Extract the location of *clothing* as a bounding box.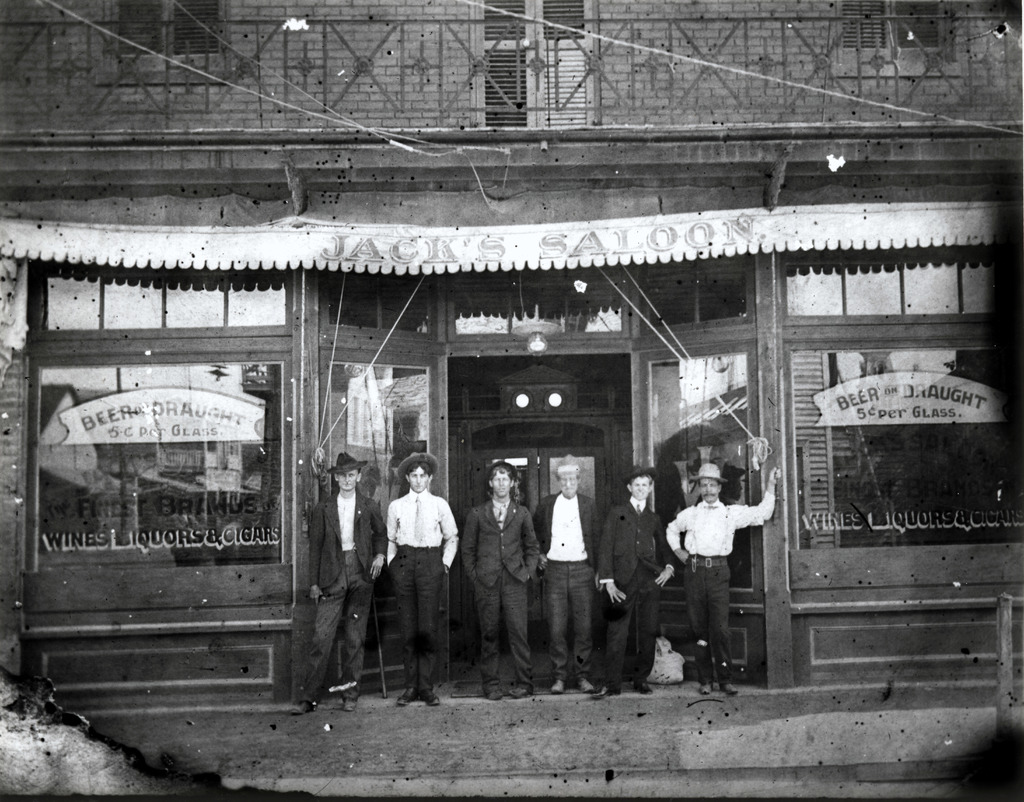
pyautogui.locateOnScreen(531, 493, 604, 674).
